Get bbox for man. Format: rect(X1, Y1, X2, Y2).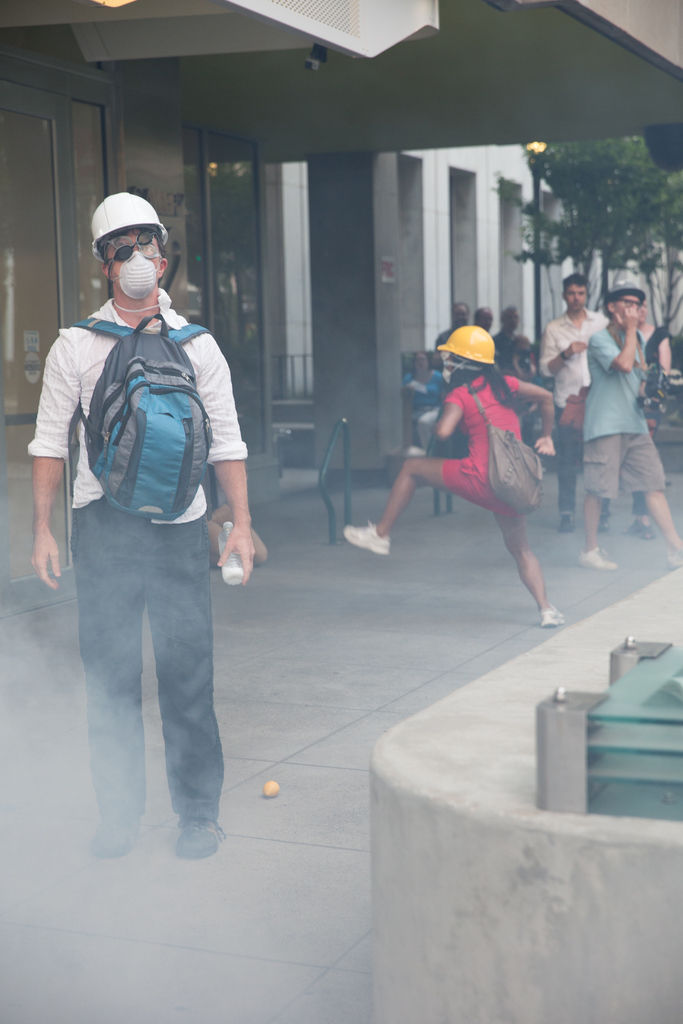
rect(336, 324, 561, 630).
